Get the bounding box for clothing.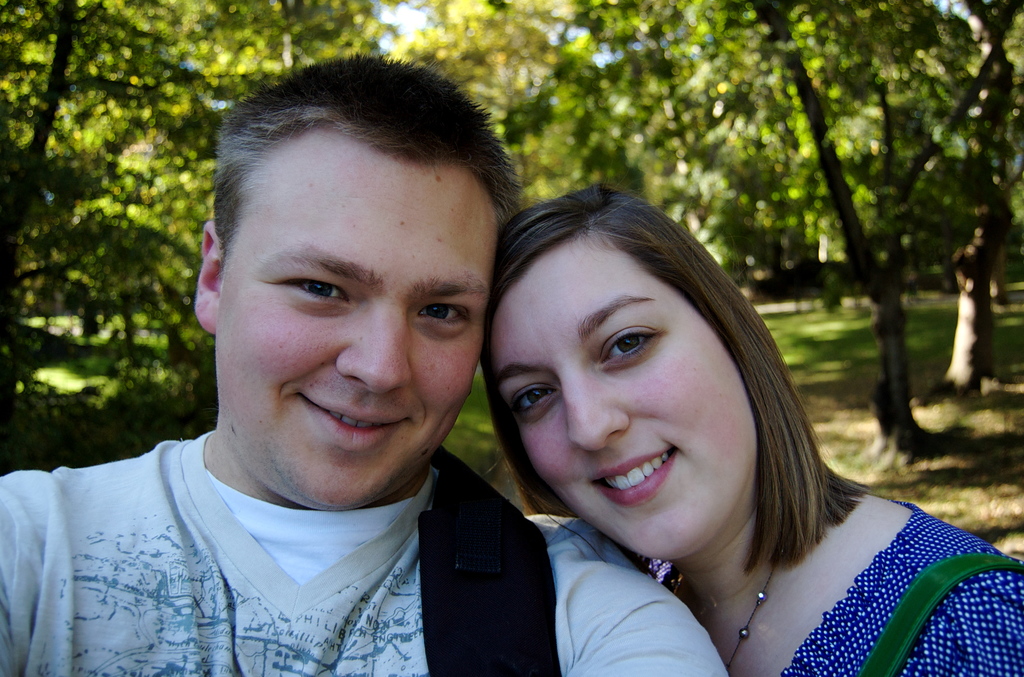
detection(772, 509, 1023, 676).
